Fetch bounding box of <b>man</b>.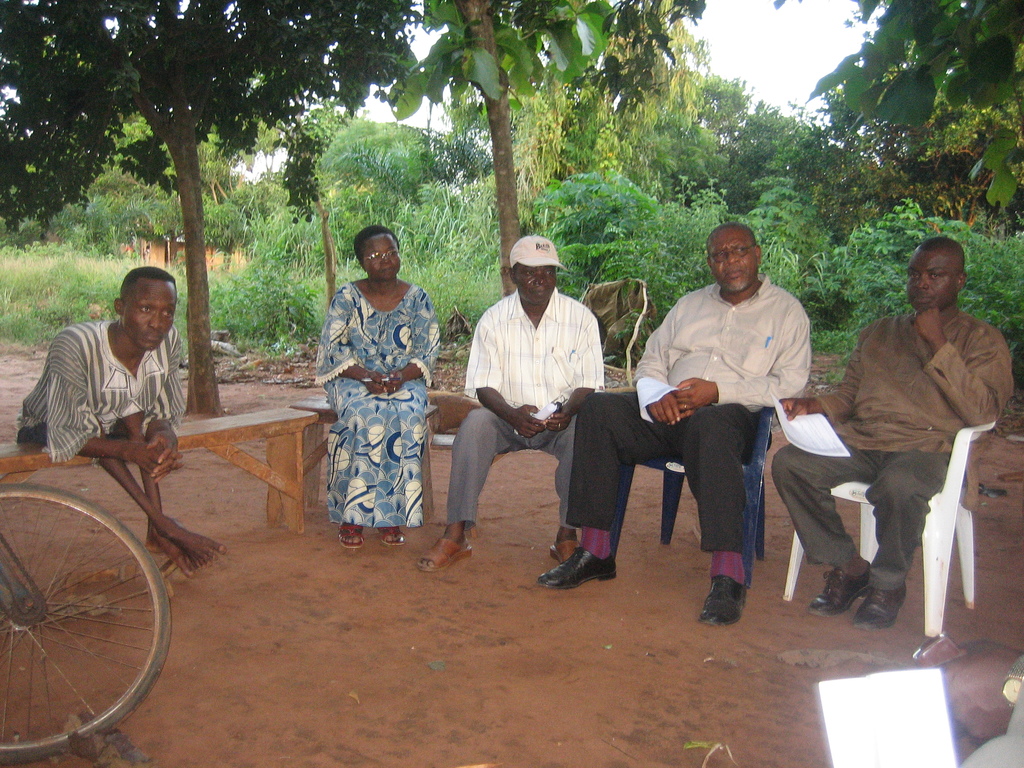
Bbox: <box>535,221,813,627</box>.
